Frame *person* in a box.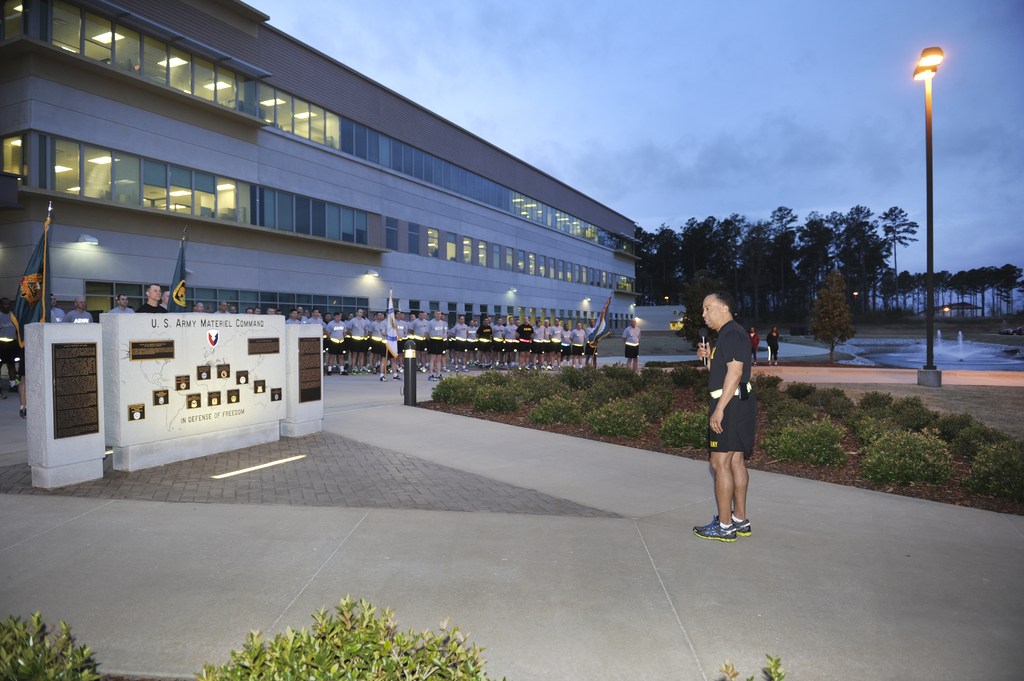
(109, 294, 132, 312).
